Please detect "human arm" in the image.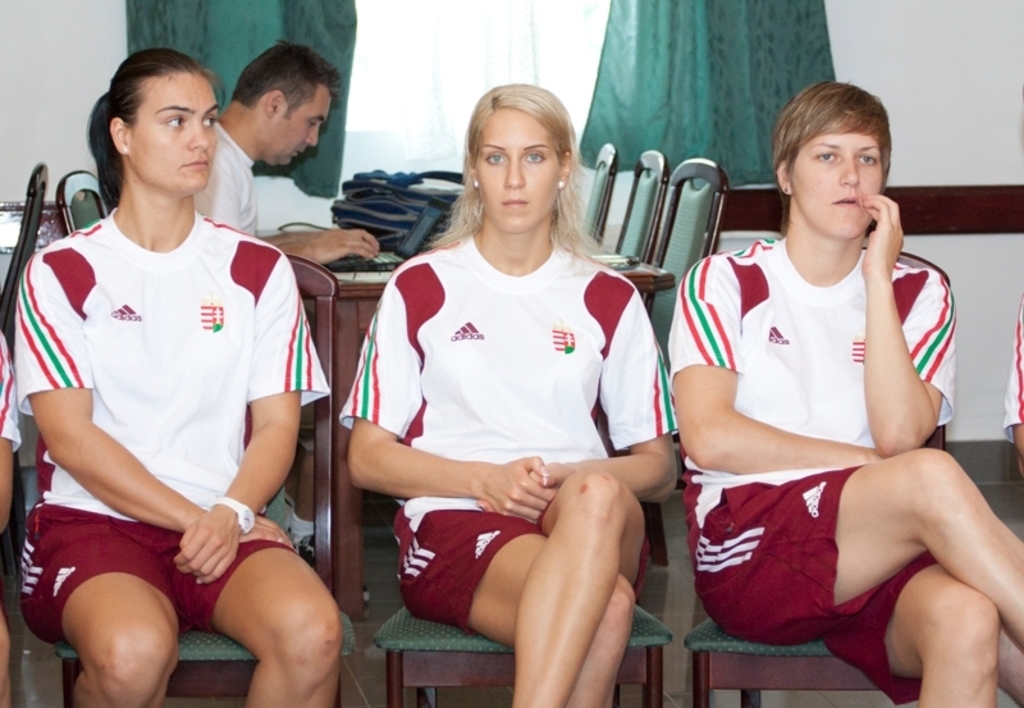
[196, 163, 384, 262].
